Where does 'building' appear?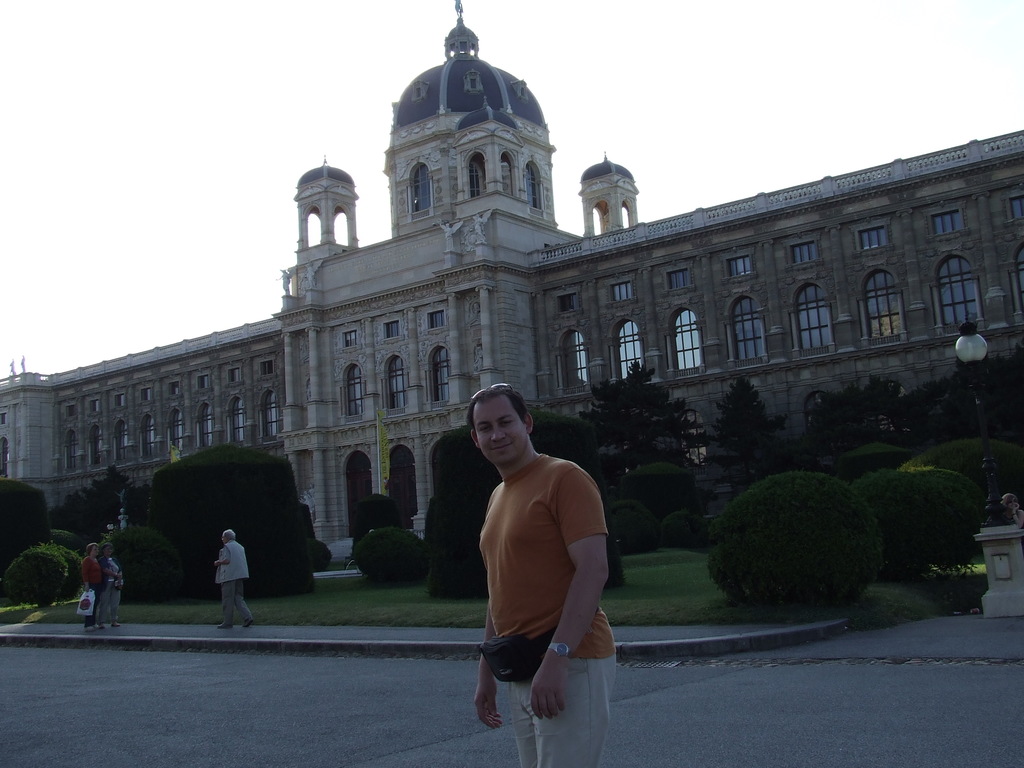
Appears at 0/0/1023/564.
